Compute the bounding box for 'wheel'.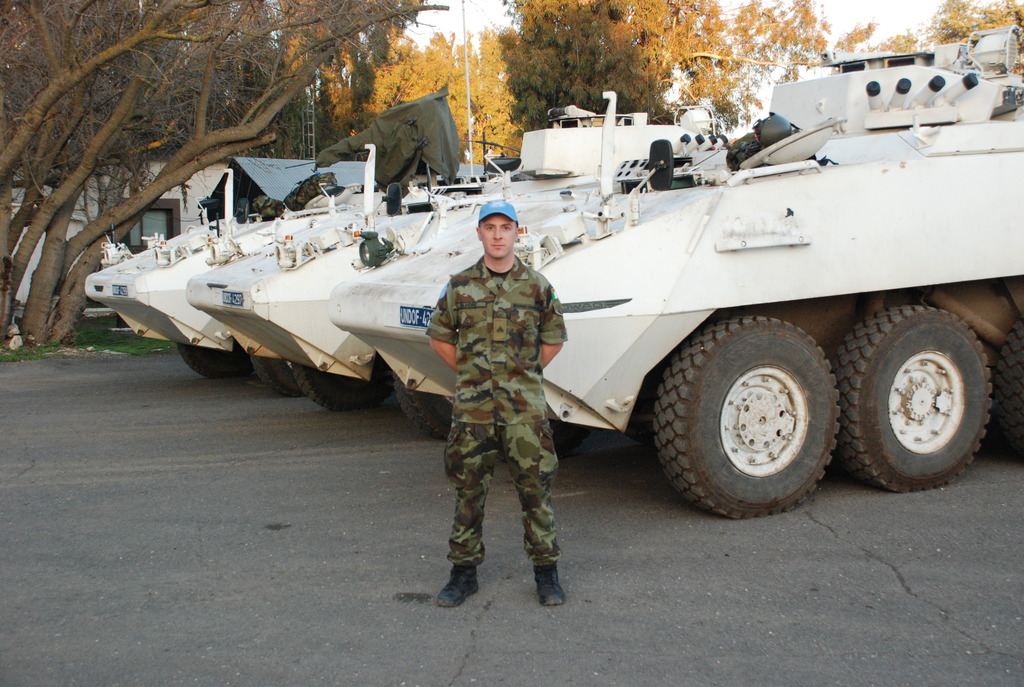
836 303 993 491.
